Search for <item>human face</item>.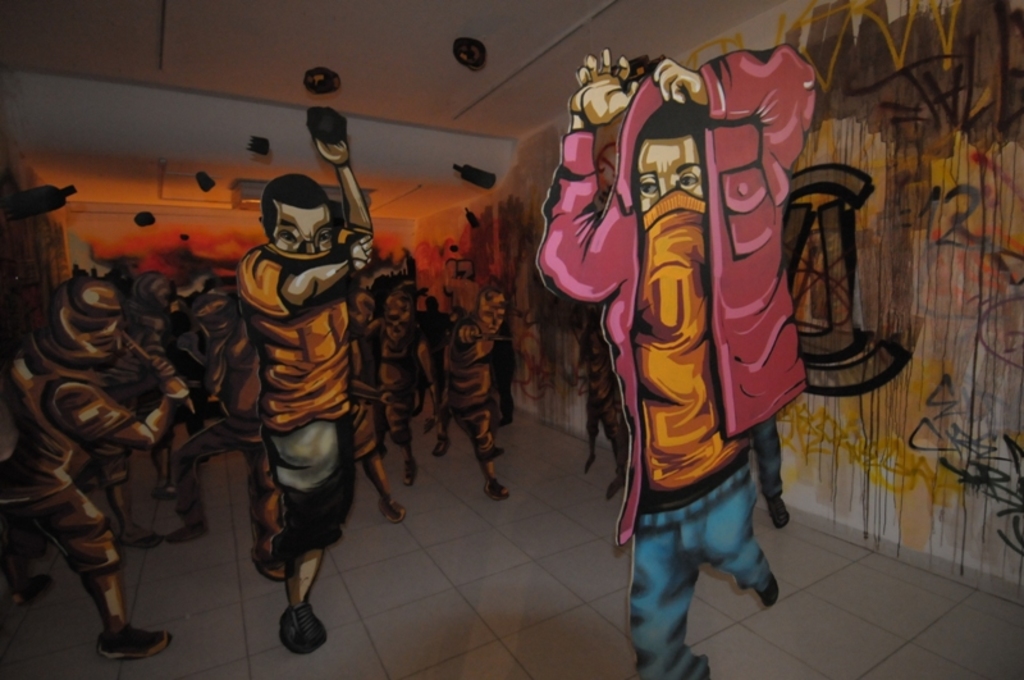
Found at {"x1": 635, "y1": 141, "x2": 704, "y2": 211}.
